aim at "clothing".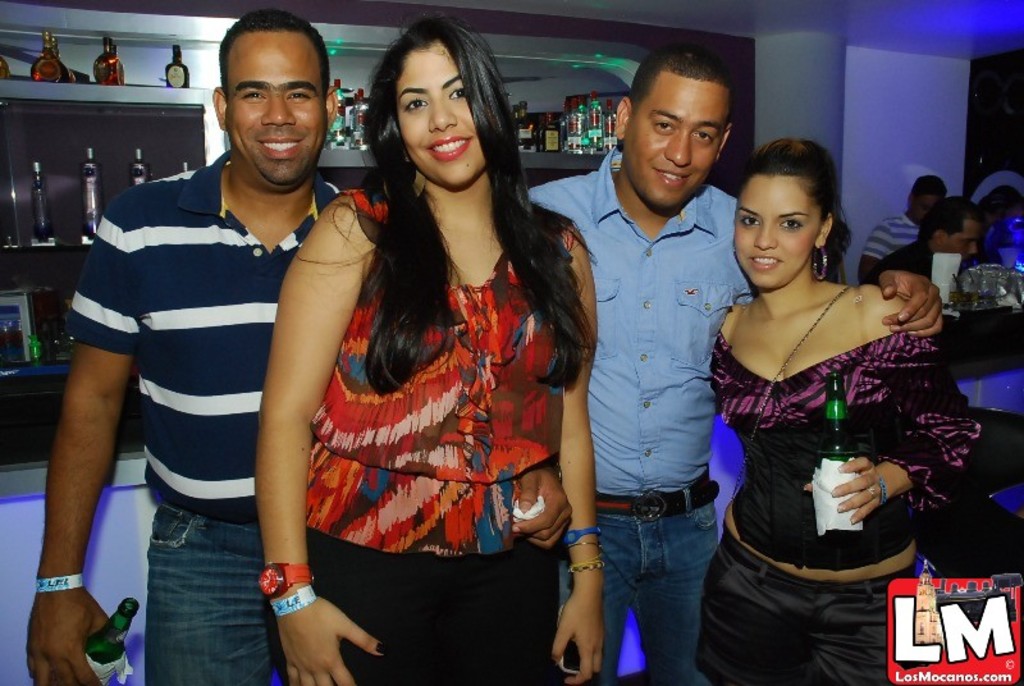
Aimed at <region>311, 184, 566, 685</region>.
